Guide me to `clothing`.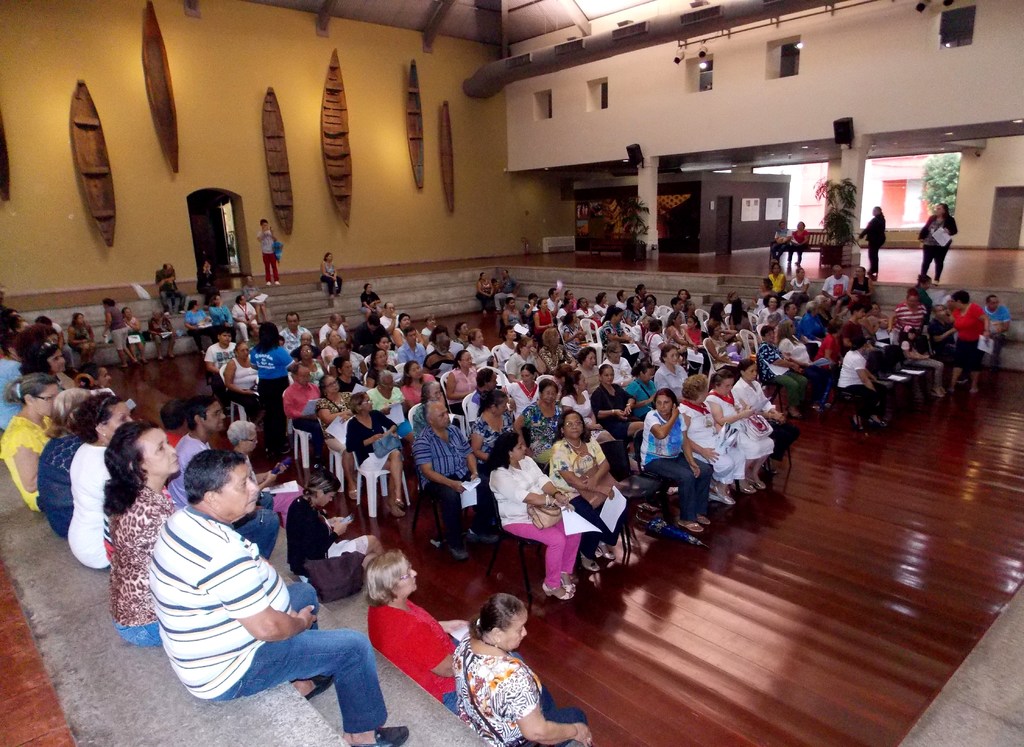
Guidance: {"x1": 899, "y1": 330, "x2": 948, "y2": 382}.
